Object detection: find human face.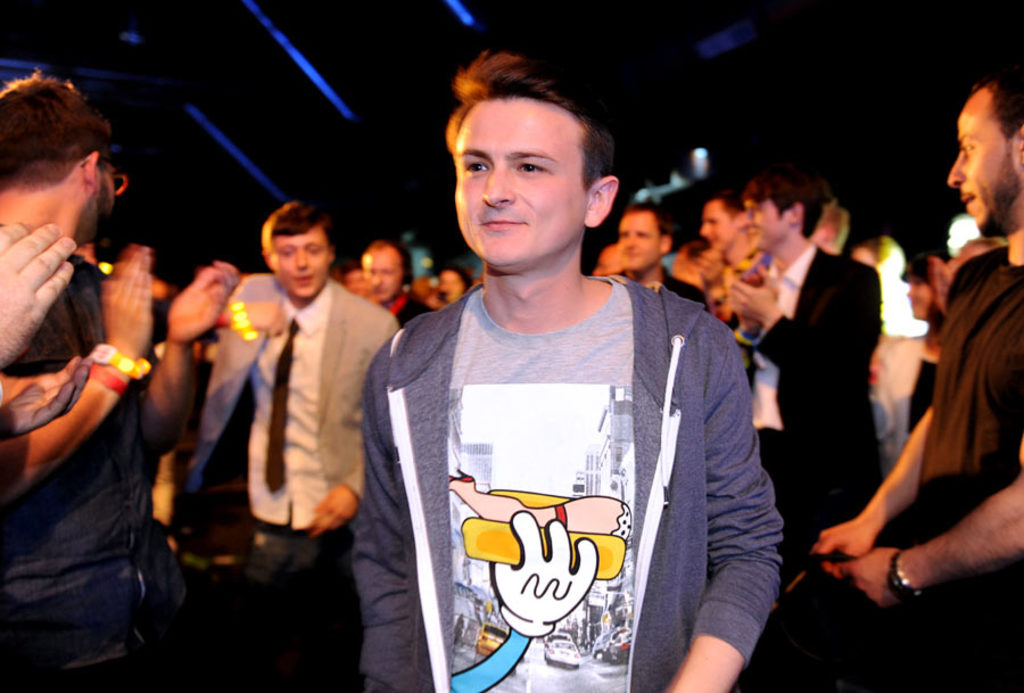
(738,200,792,251).
